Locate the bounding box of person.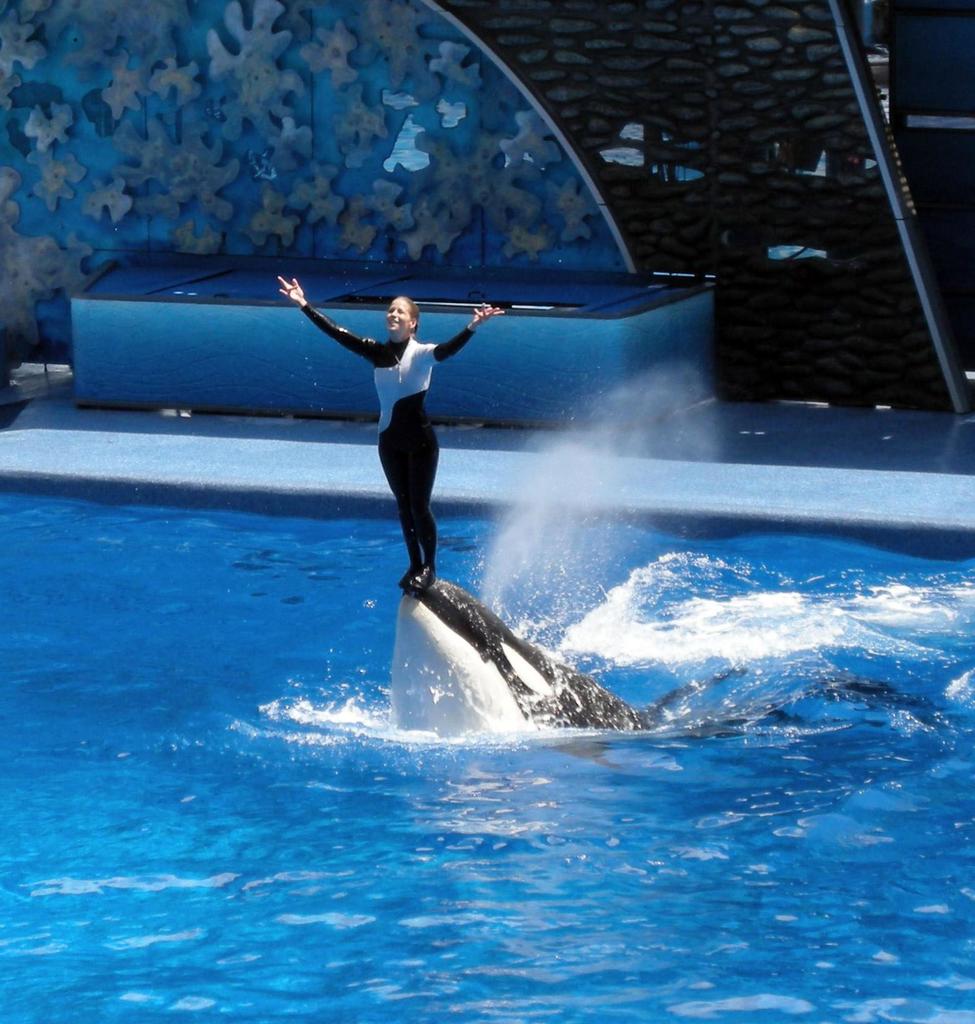
Bounding box: {"x1": 271, "y1": 269, "x2": 506, "y2": 601}.
